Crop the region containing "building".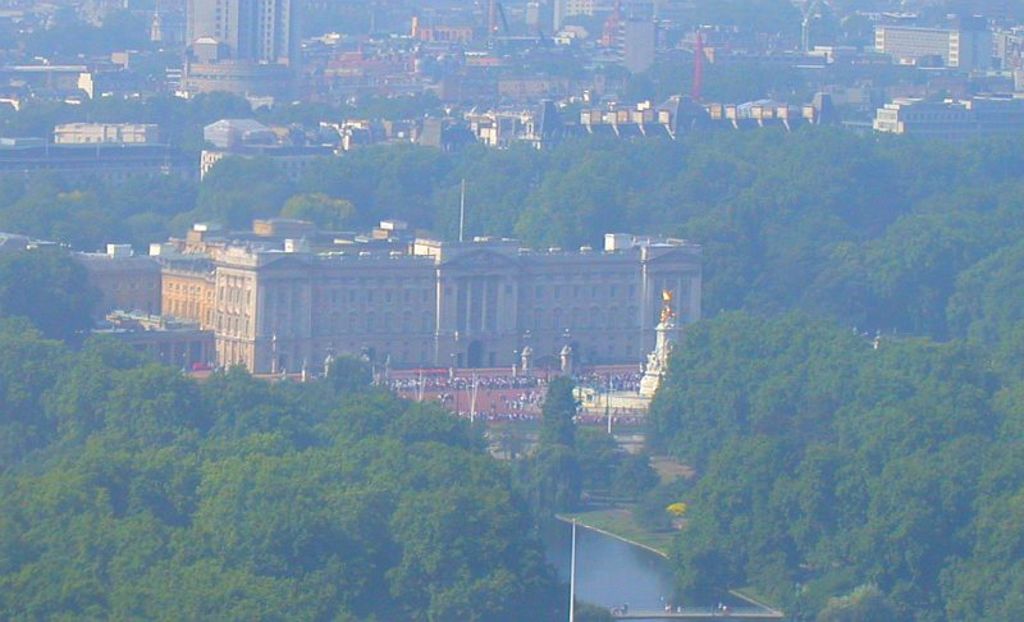
Crop region: [left=495, top=64, right=575, bottom=104].
